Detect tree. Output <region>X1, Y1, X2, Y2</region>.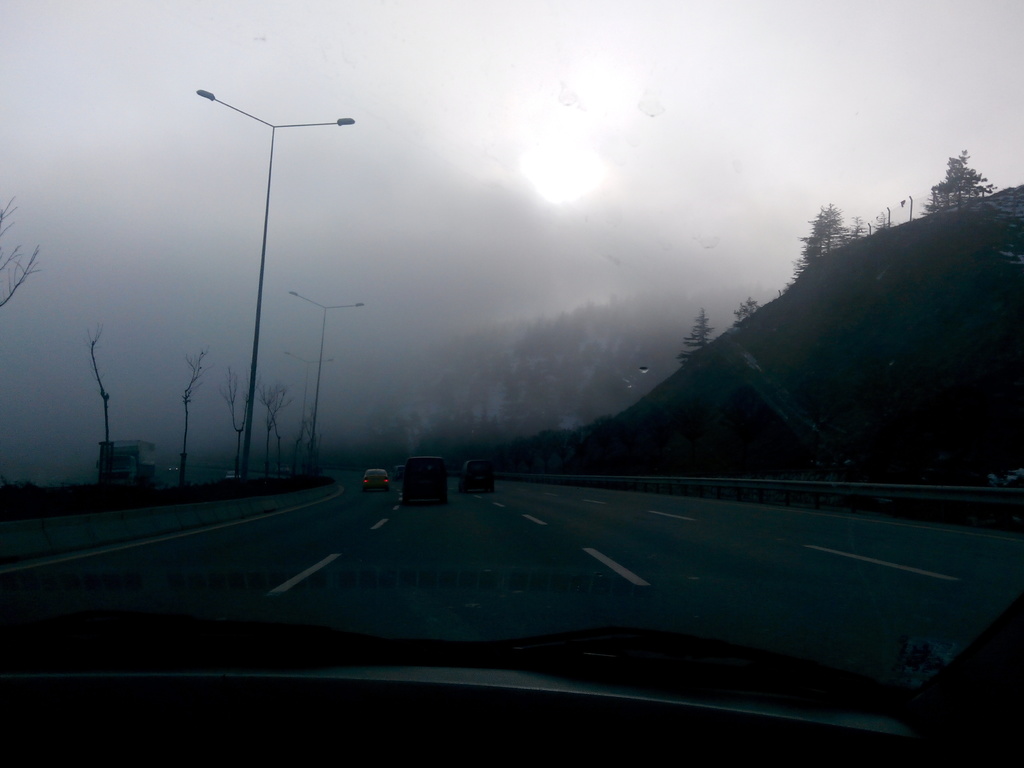
<region>933, 134, 1008, 224</region>.
